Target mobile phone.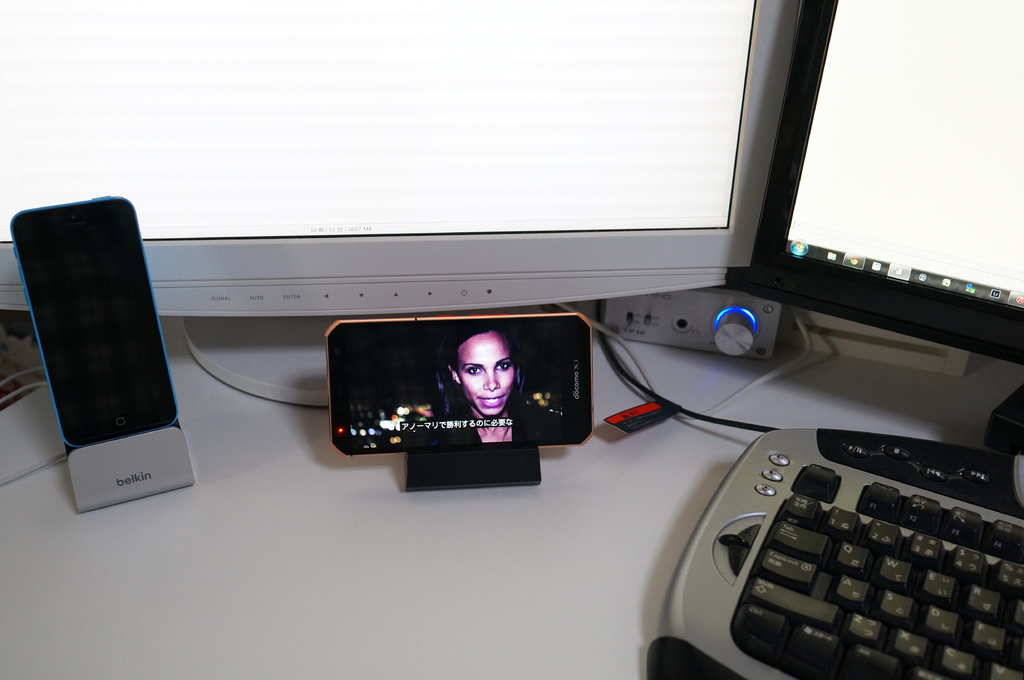
Target region: box=[321, 312, 598, 459].
